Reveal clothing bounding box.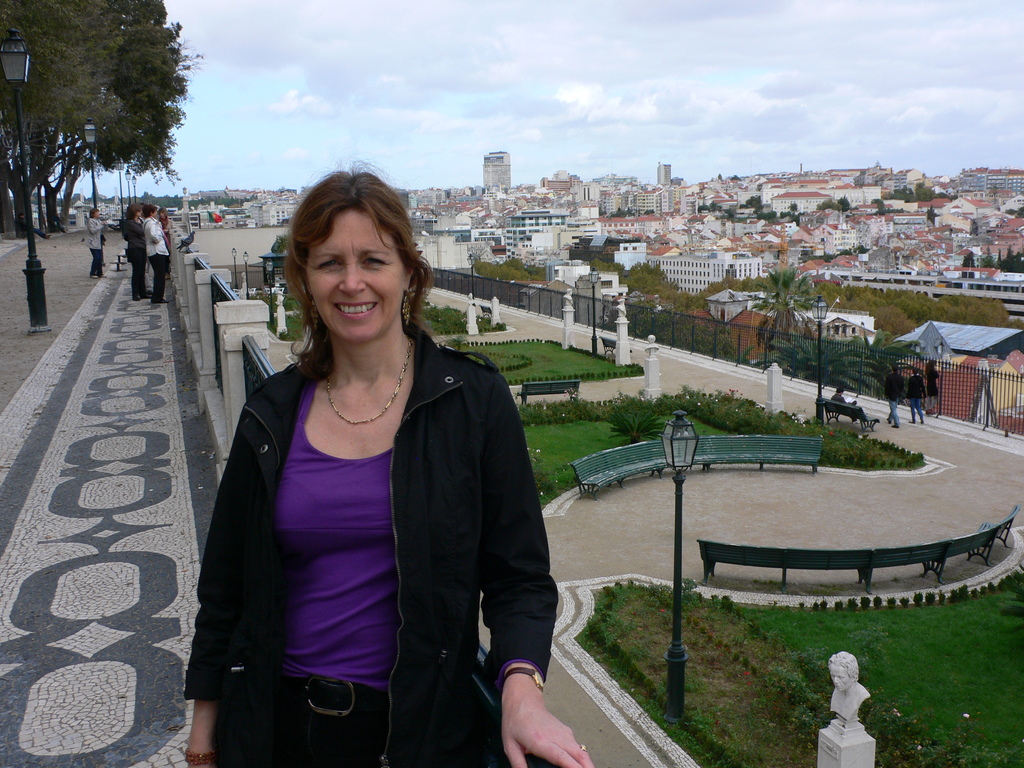
Revealed: x1=908, y1=374, x2=926, y2=417.
